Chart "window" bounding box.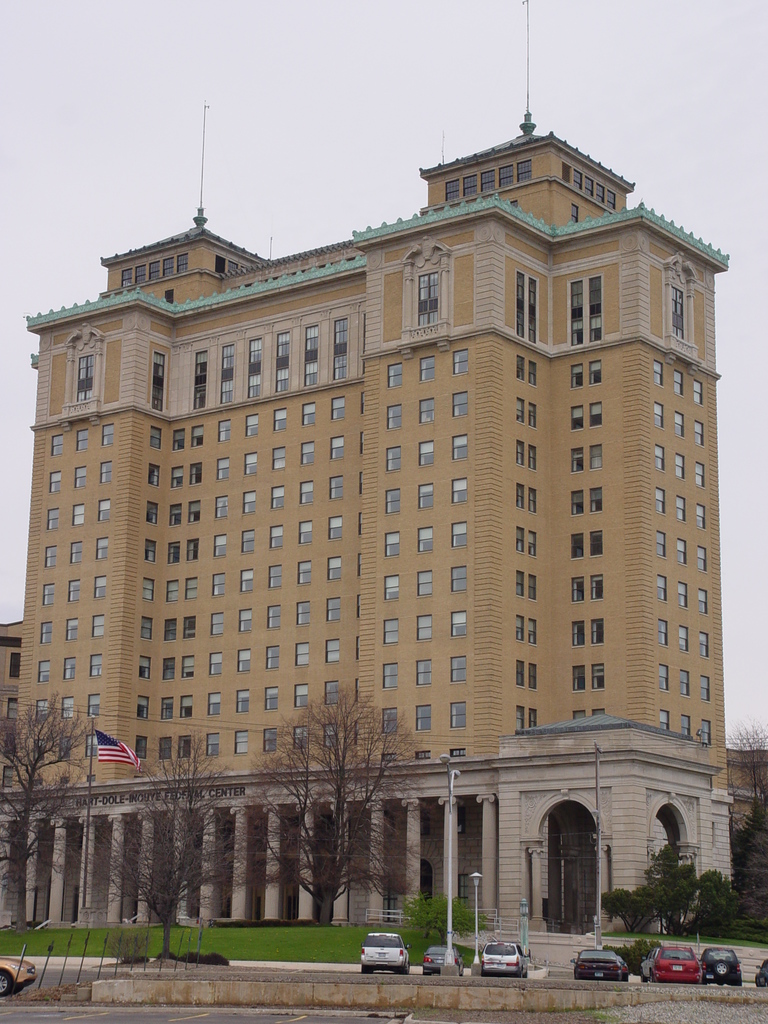
Charted: crop(161, 656, 175, 682).
